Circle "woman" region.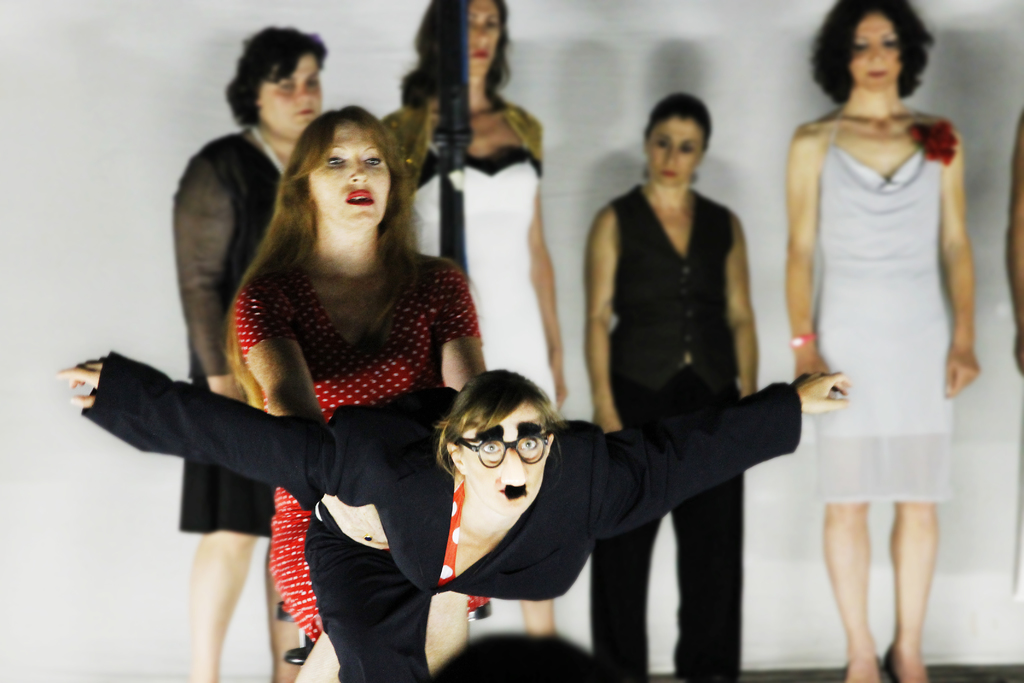
Region: l=226, t=104, r=492, b=682.
